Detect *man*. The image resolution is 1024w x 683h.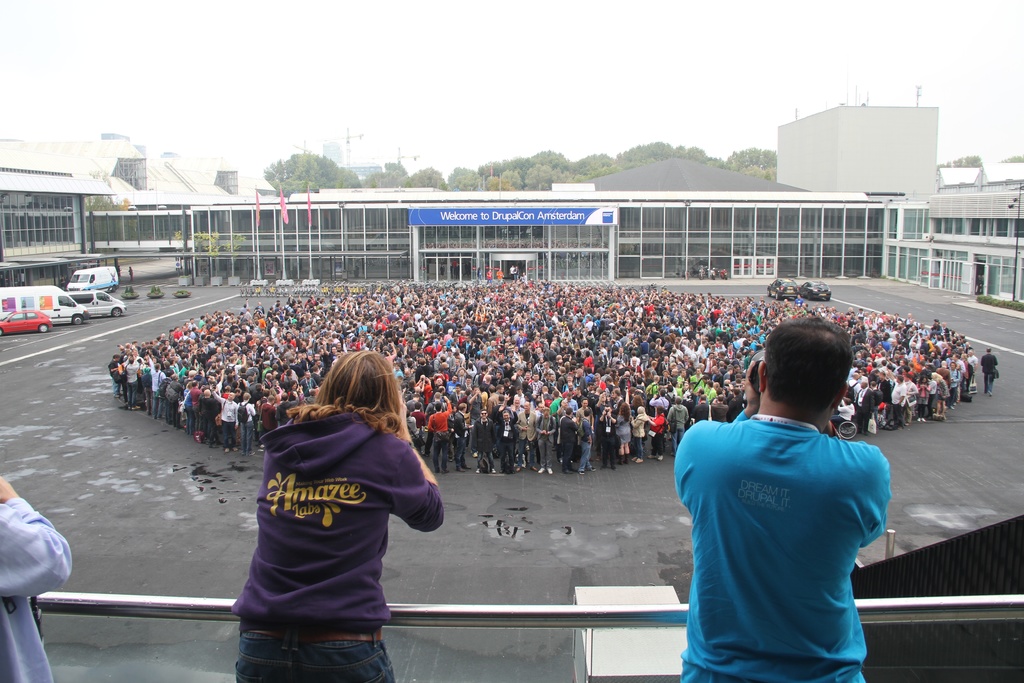
(668, 318, 912, 675).
